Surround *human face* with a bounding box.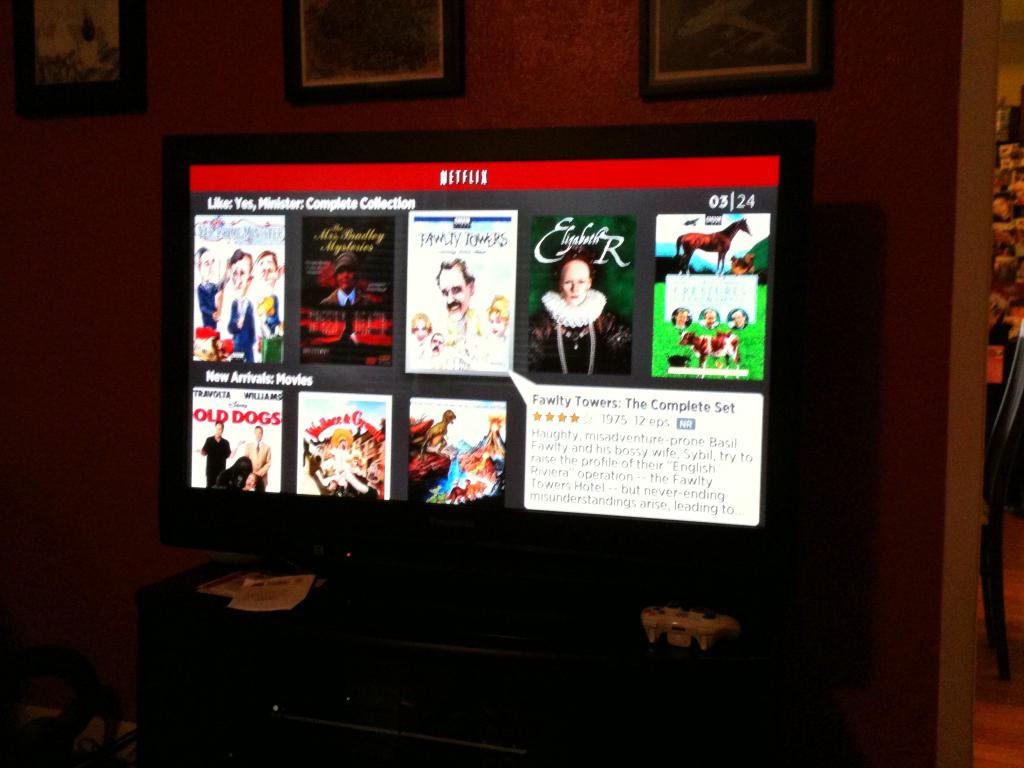
<box>257,250,279,289</box>.
